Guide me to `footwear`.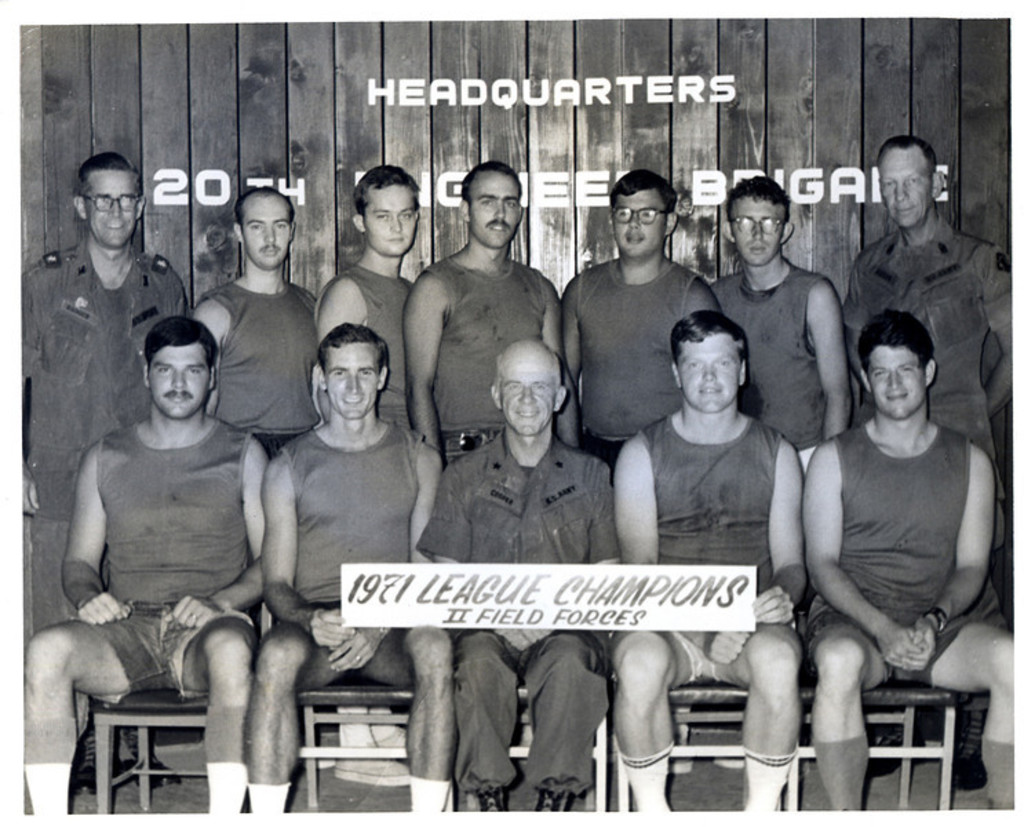
Guidance: l=463, t=786, r=502, b=812.
